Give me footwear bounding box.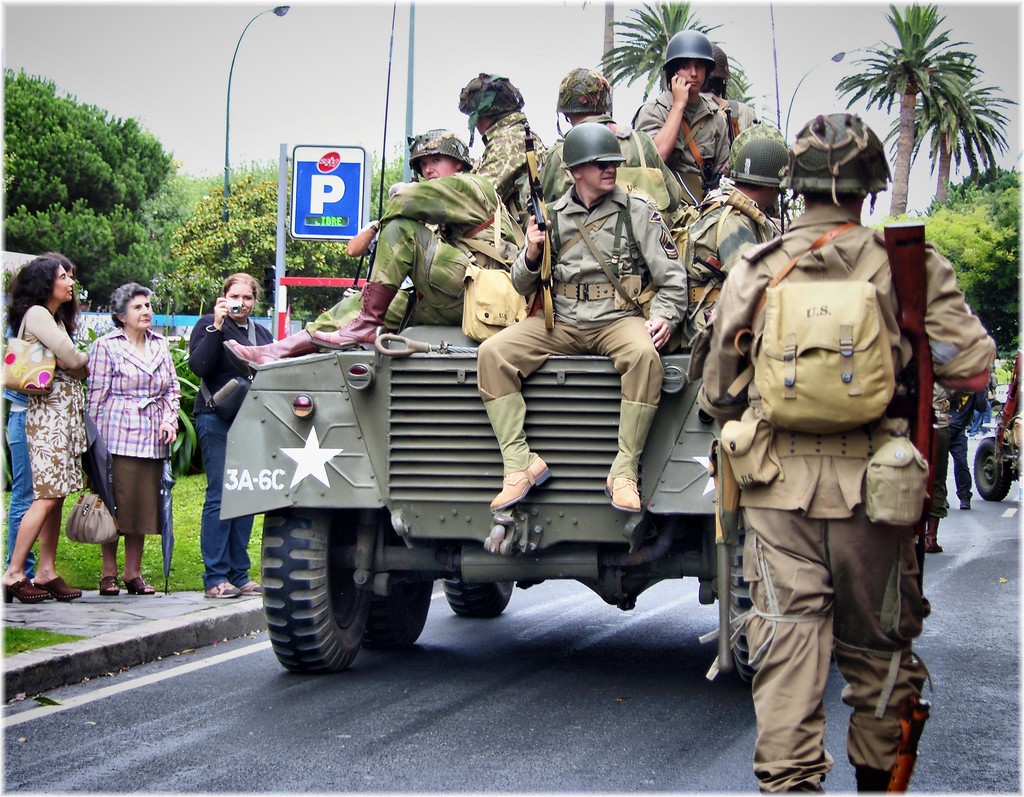
box(122, 574, 156, 590).
